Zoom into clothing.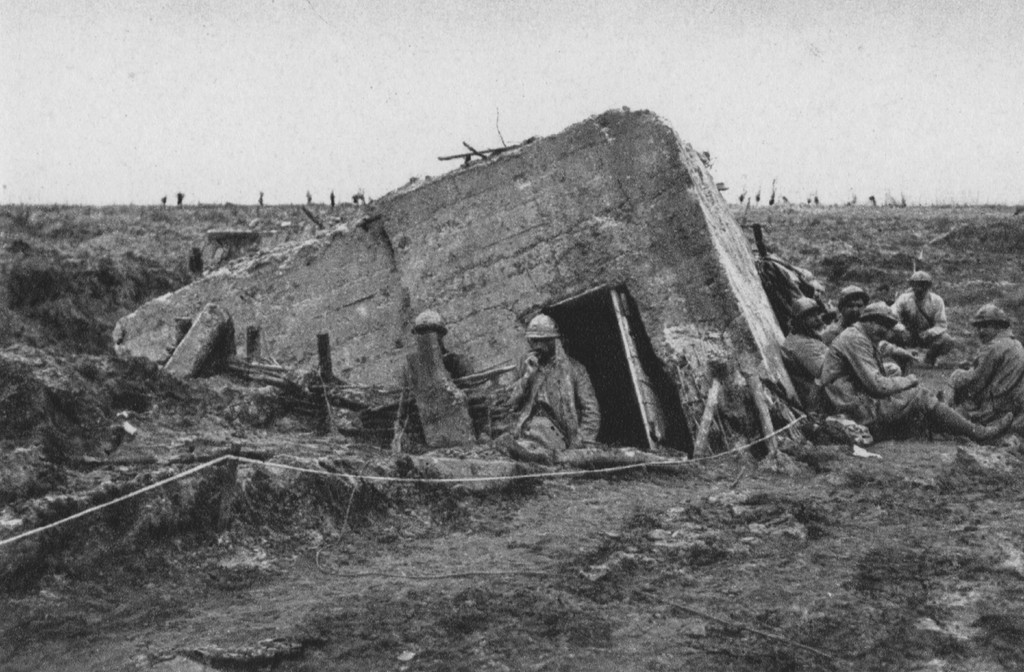
Zoom target: box=[783, 324, 829, 397].
